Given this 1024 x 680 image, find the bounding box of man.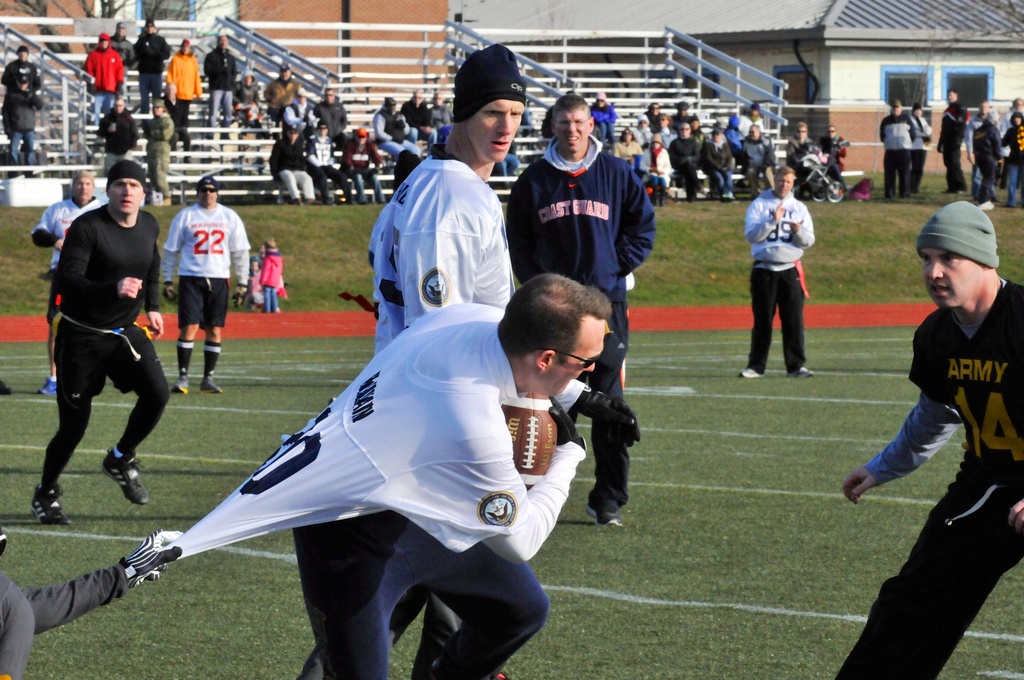
region(874, 97, 918, 197).
